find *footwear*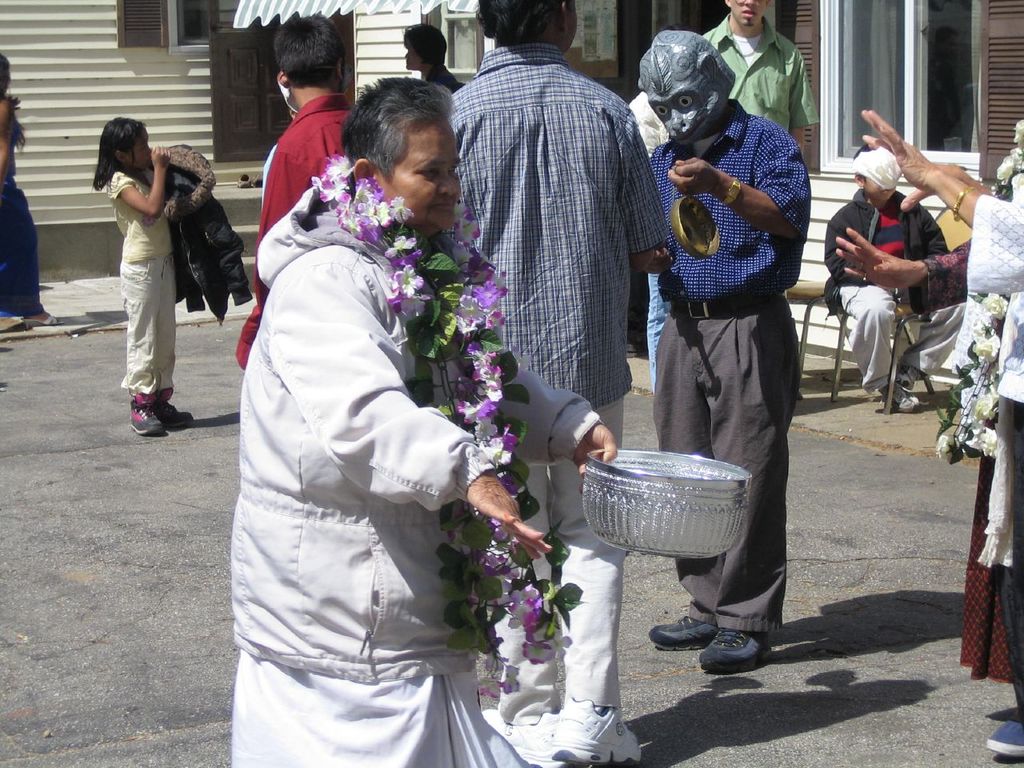
left=22, top=315, right=65, bottom=330
